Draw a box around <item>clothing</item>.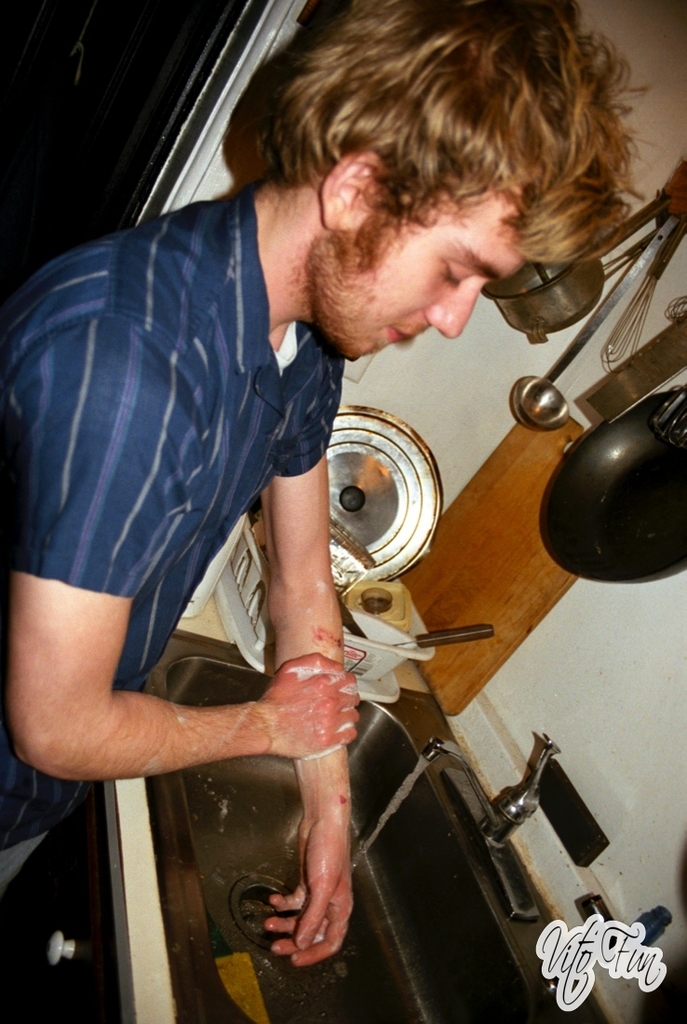
select_region(0, 185, 373, 921).
